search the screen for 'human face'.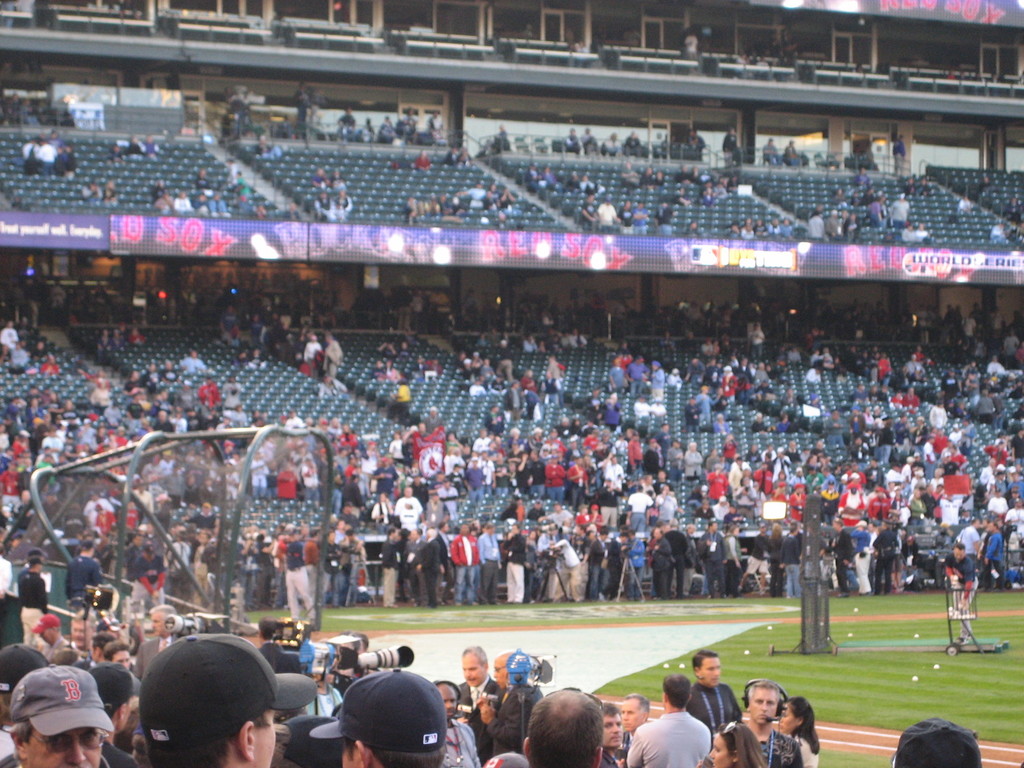
Found at 26/726/102/764.
